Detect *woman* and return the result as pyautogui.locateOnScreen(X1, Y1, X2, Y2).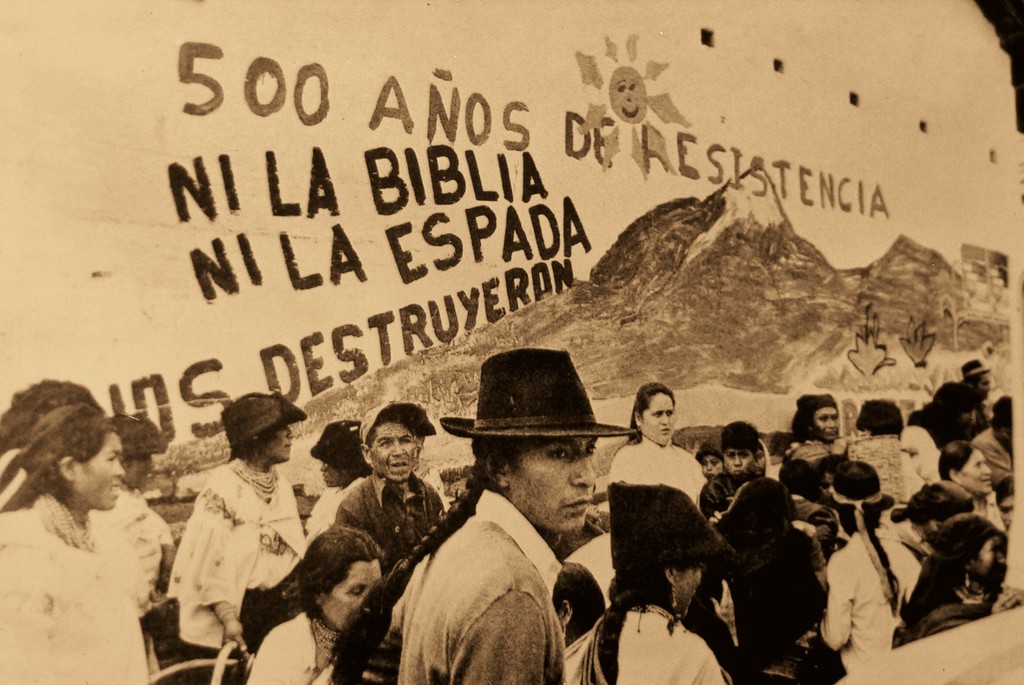
pyautogui.locateOnScreen(776, 392, 850, 477).
